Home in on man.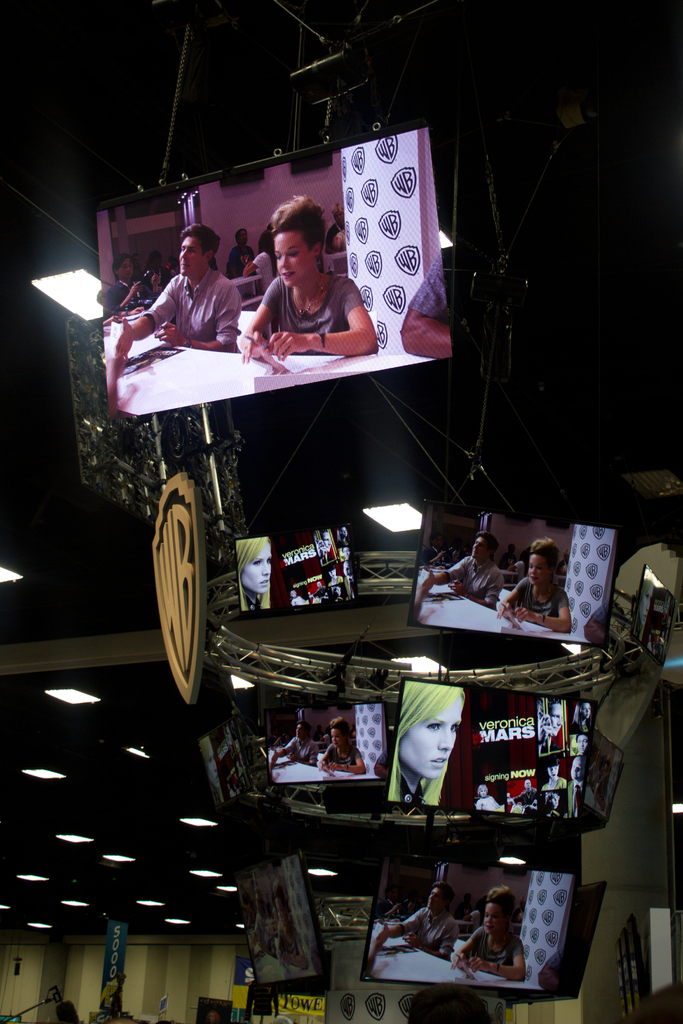
Homed in at region(342, 558, 352, 600).
